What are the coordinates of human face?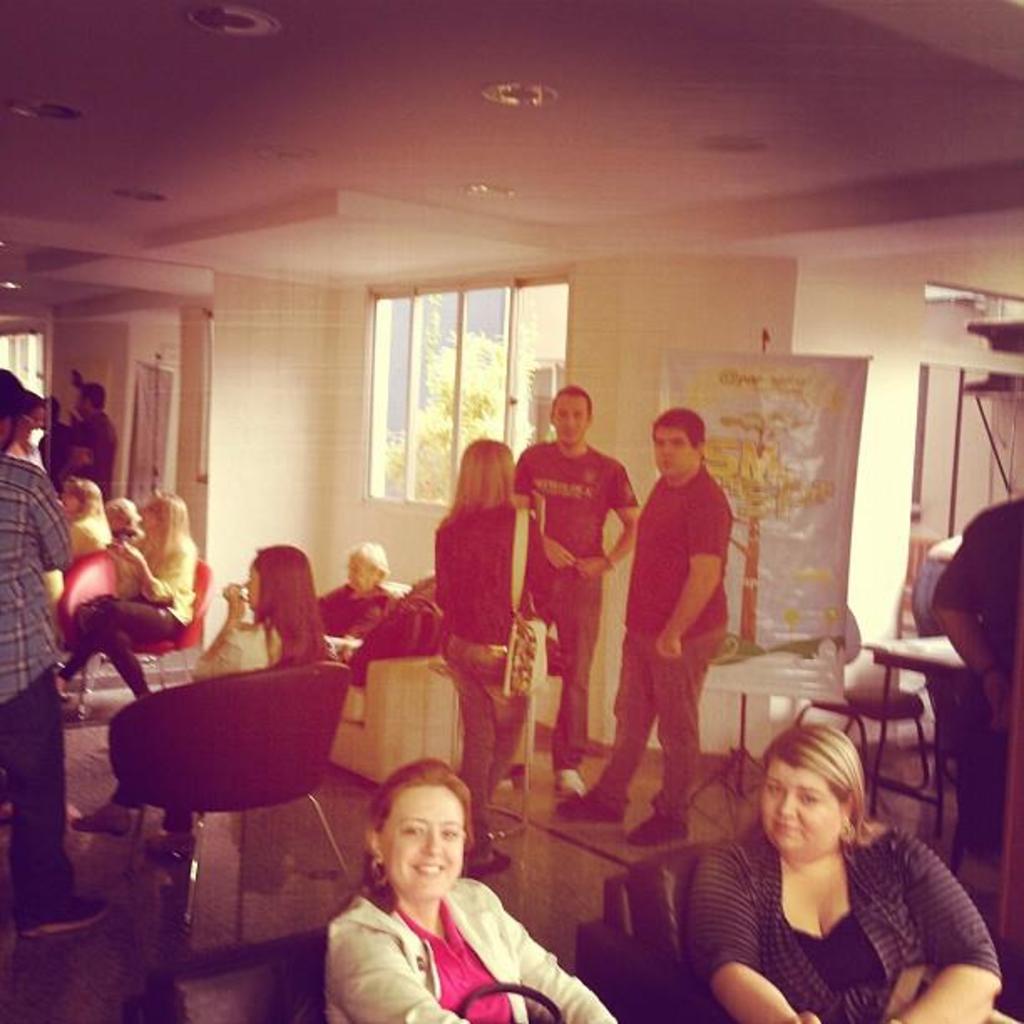
(x1=376, y1=786, x2=485, y2=904).
